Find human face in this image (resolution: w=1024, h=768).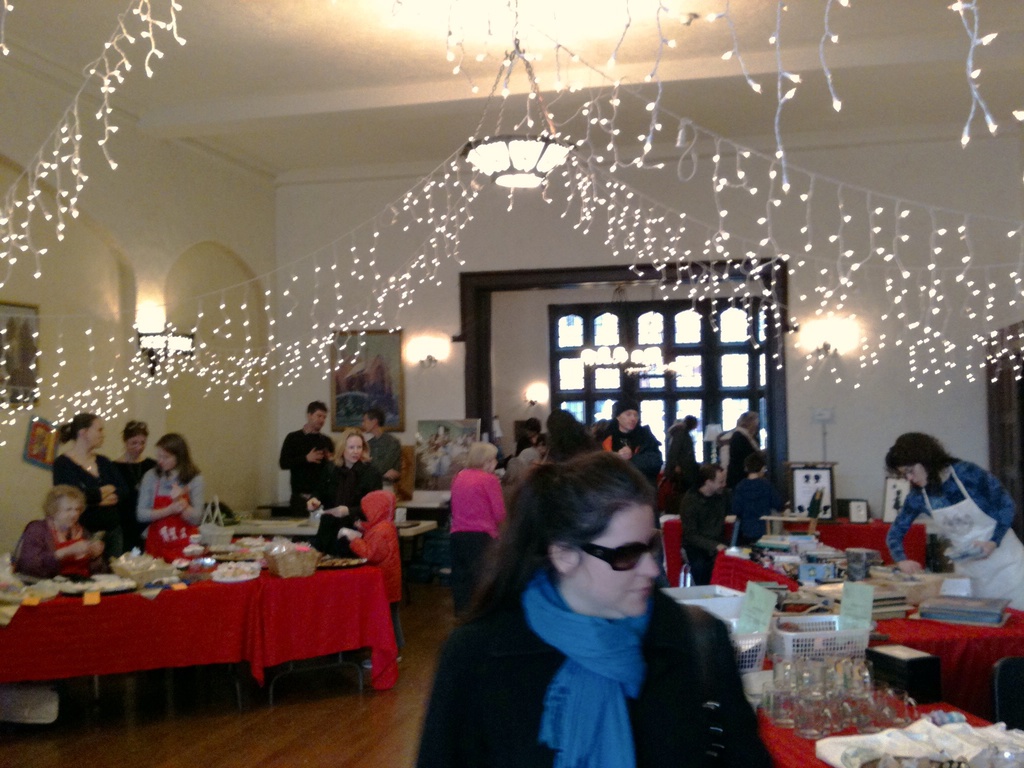
bbox(56, 495, 80, 521).
